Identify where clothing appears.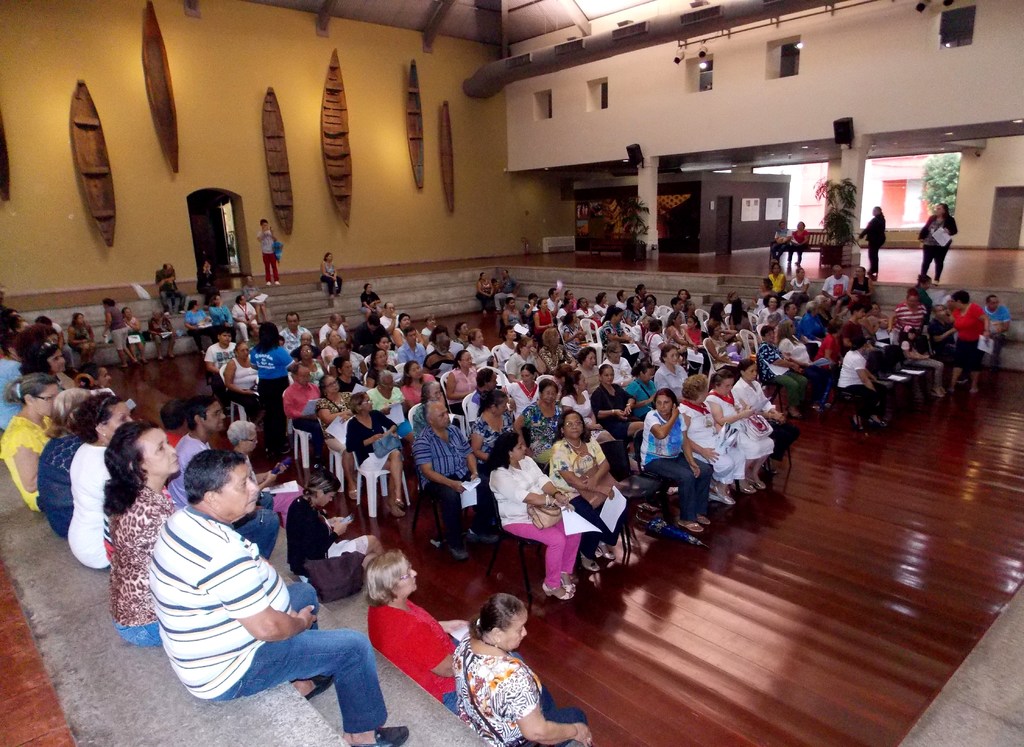
Appears at 489 398 572 447.
